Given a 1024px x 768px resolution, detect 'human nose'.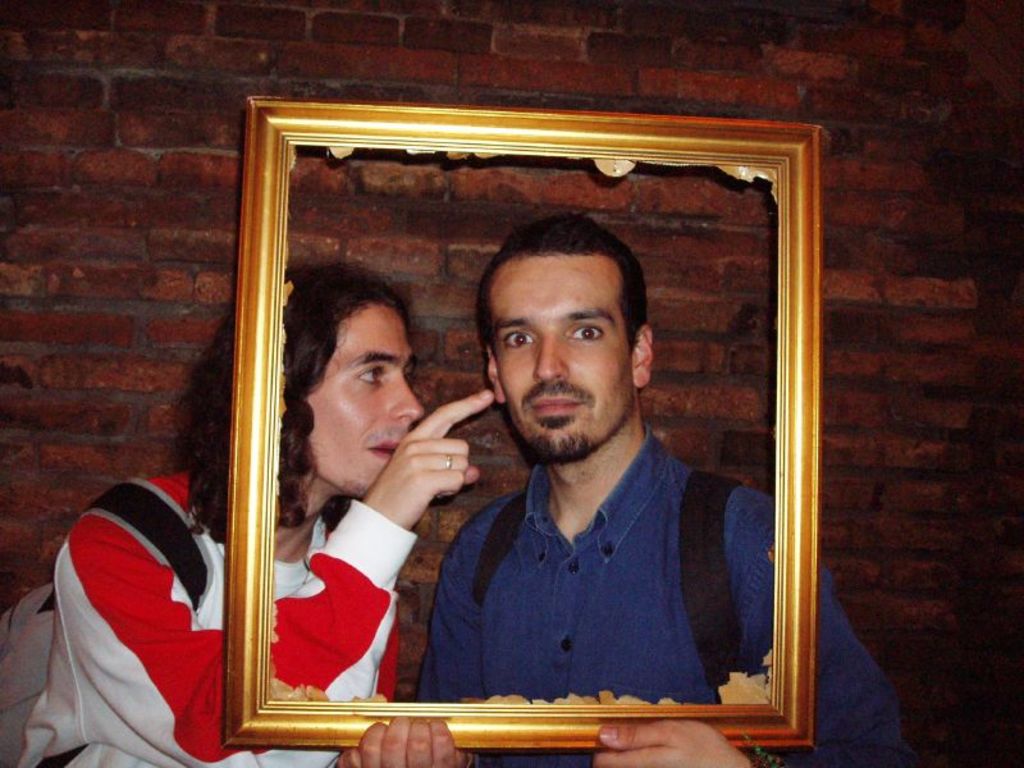
<bbox>389, 378, 424, 422</bbox>.
